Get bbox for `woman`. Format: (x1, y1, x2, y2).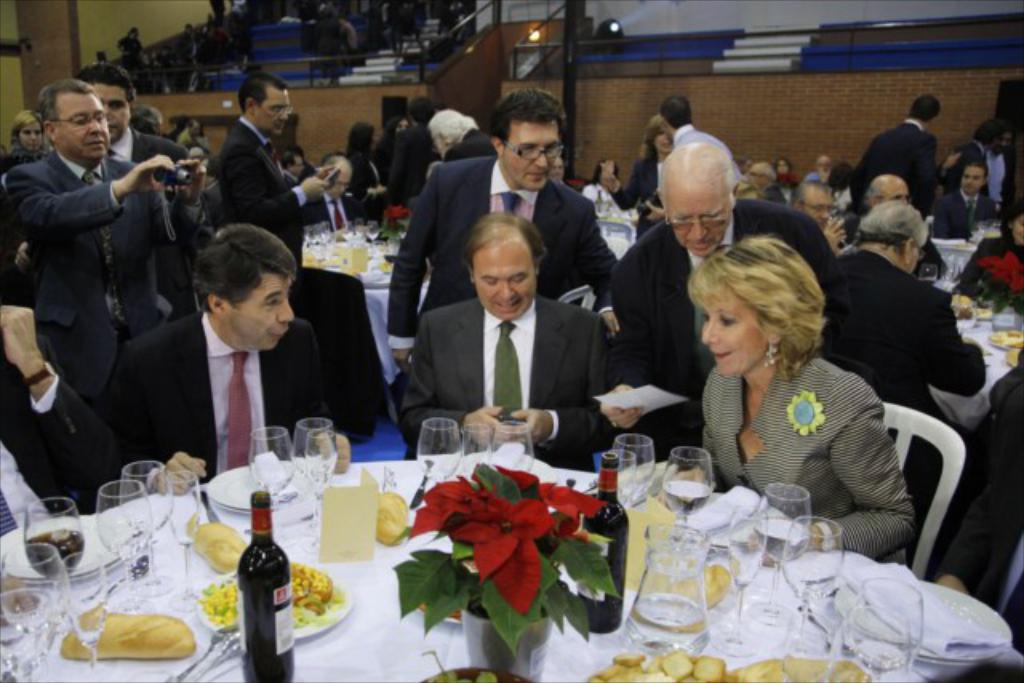
(587, 112, 678, 243).
